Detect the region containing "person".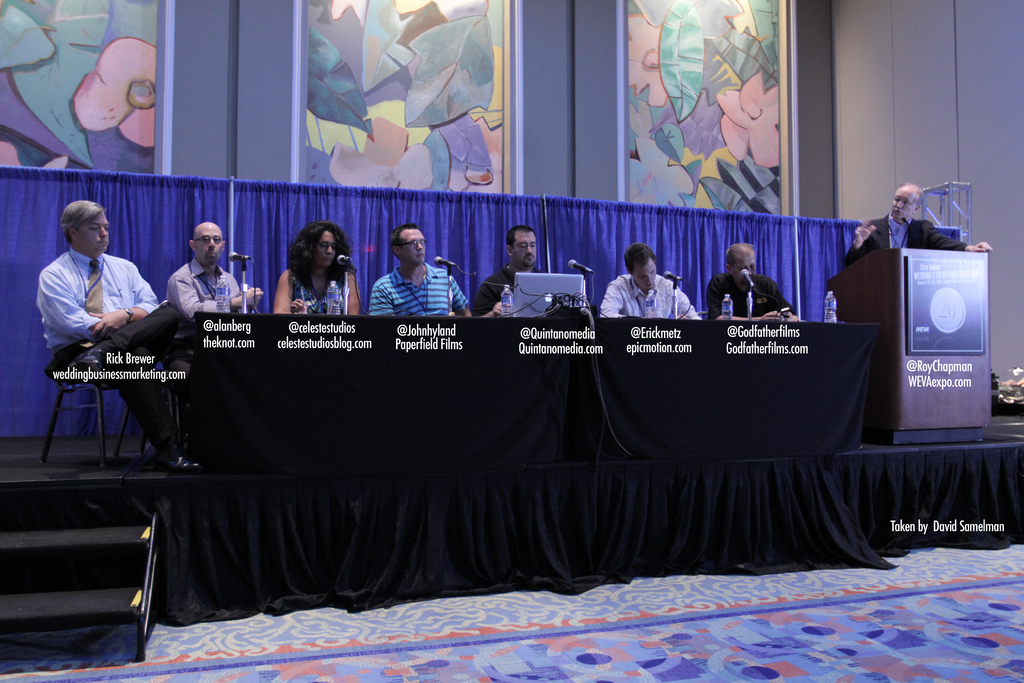
box(161, 223, 268, 316).
